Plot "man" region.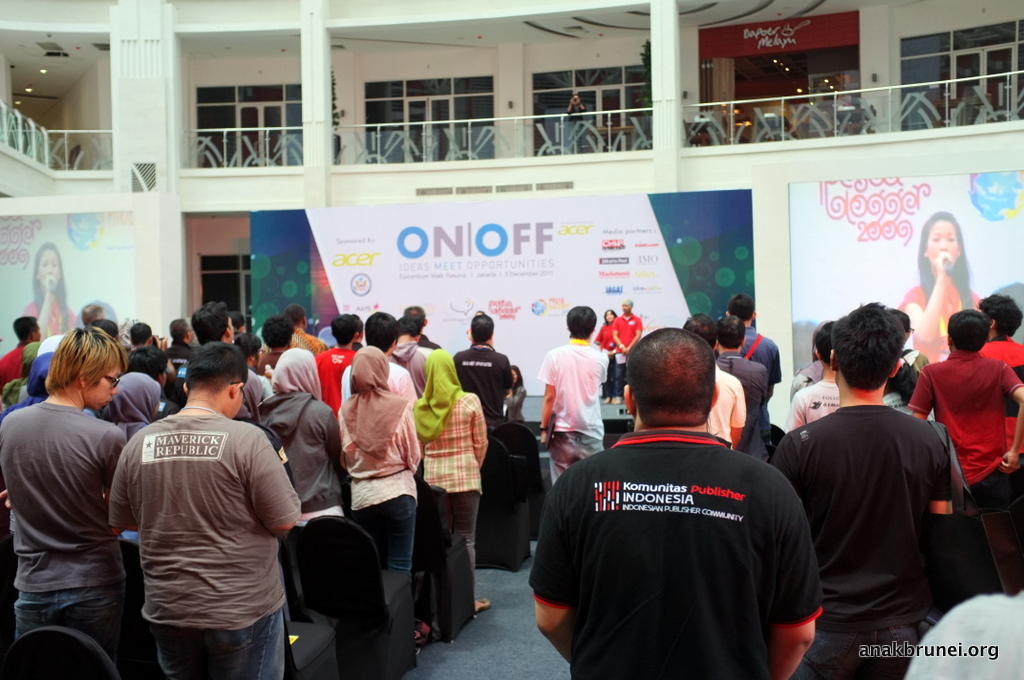
Plotted at Rect(519, 298, 809, 679).
